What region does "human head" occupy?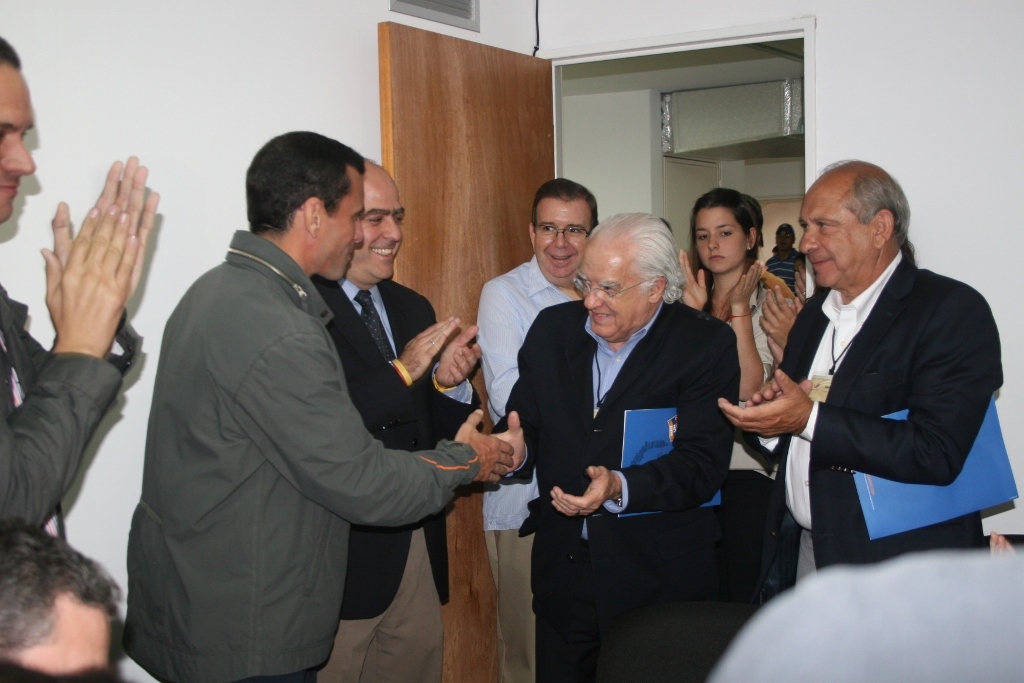
776,221,796,251.
